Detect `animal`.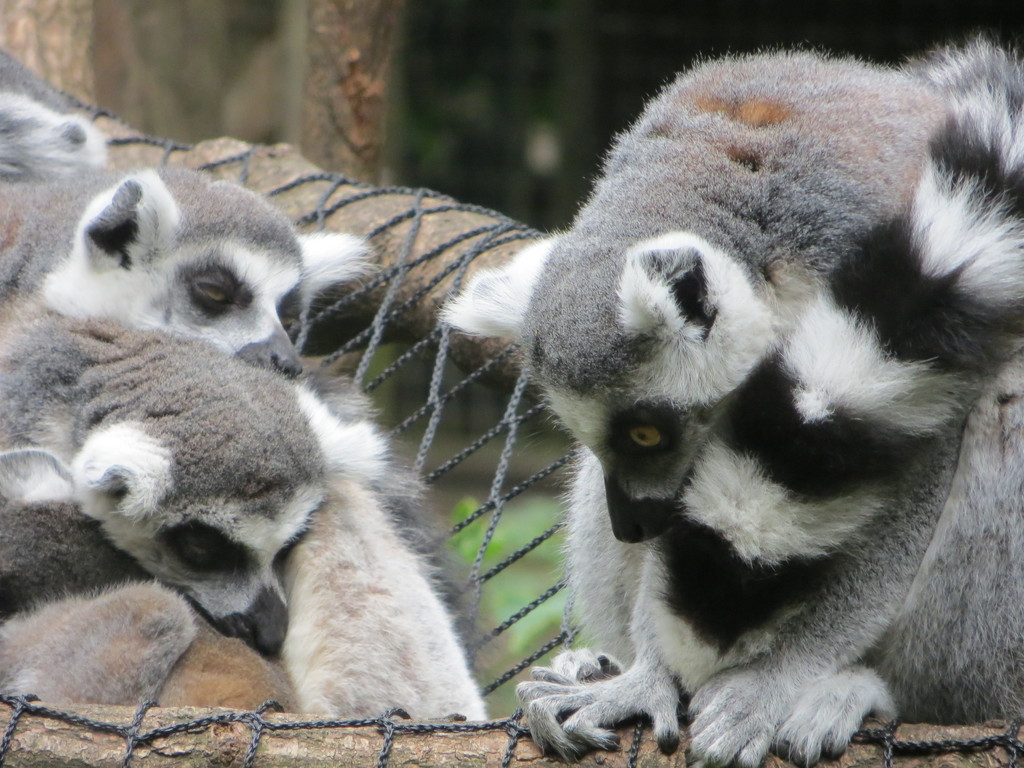
Detected at 0,45,380,383.
